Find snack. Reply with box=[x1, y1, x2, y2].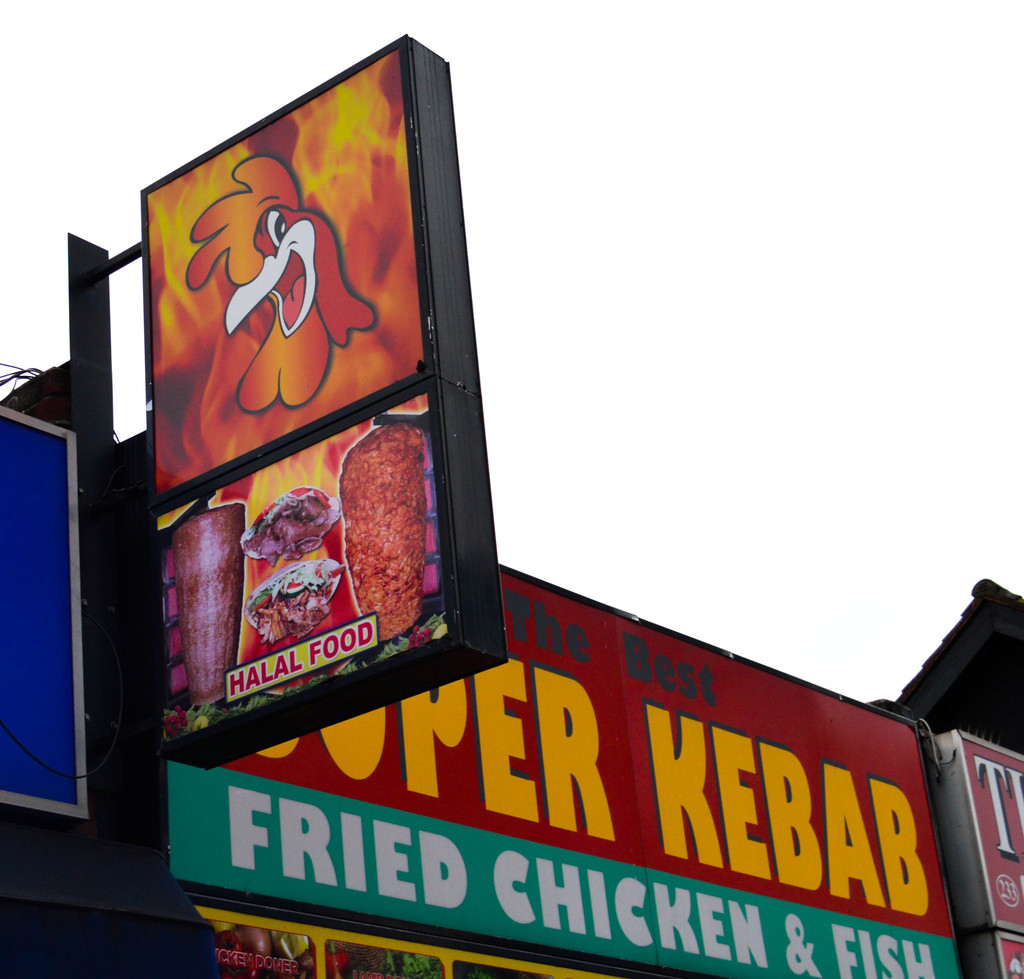
box=[340, 422, 428, 646].
